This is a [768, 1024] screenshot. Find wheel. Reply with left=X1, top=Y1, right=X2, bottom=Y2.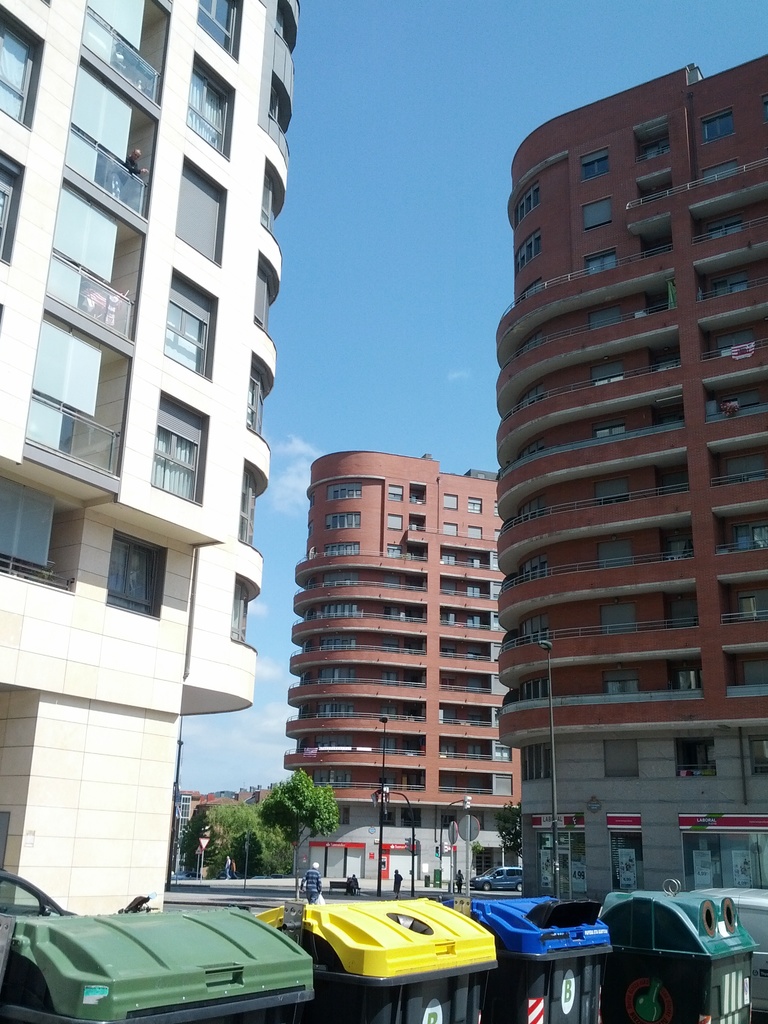
left=517, top=879, right=525, bottom=895.
